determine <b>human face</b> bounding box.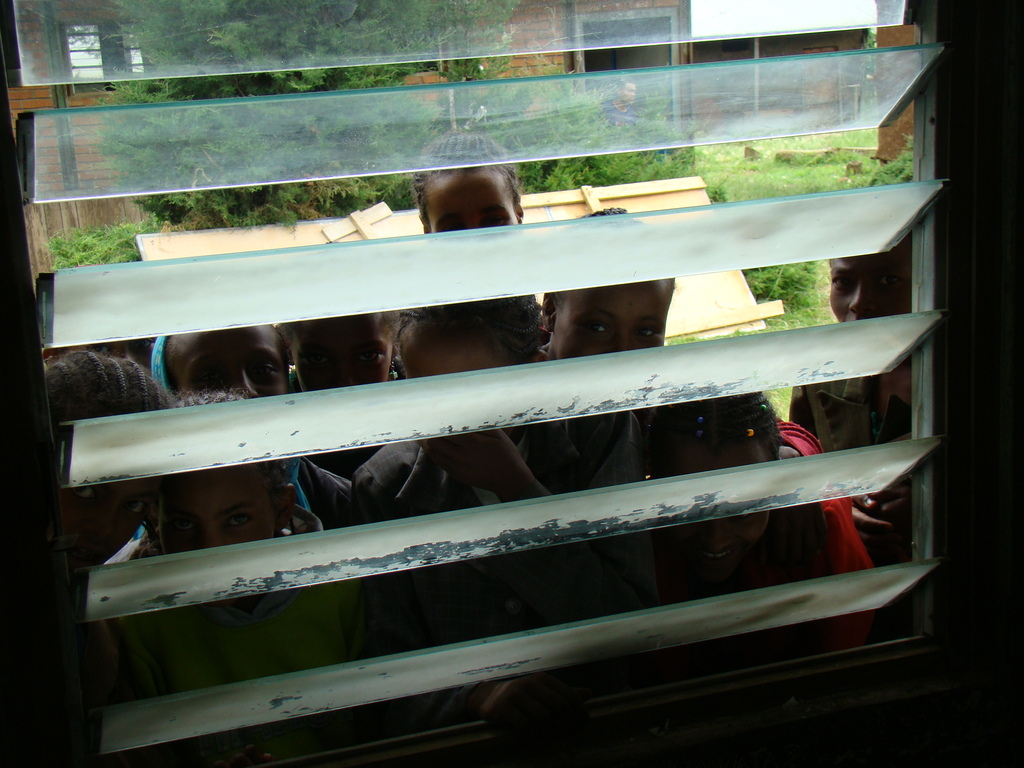
Determined: l=167, t=324, r=283, b=403.
